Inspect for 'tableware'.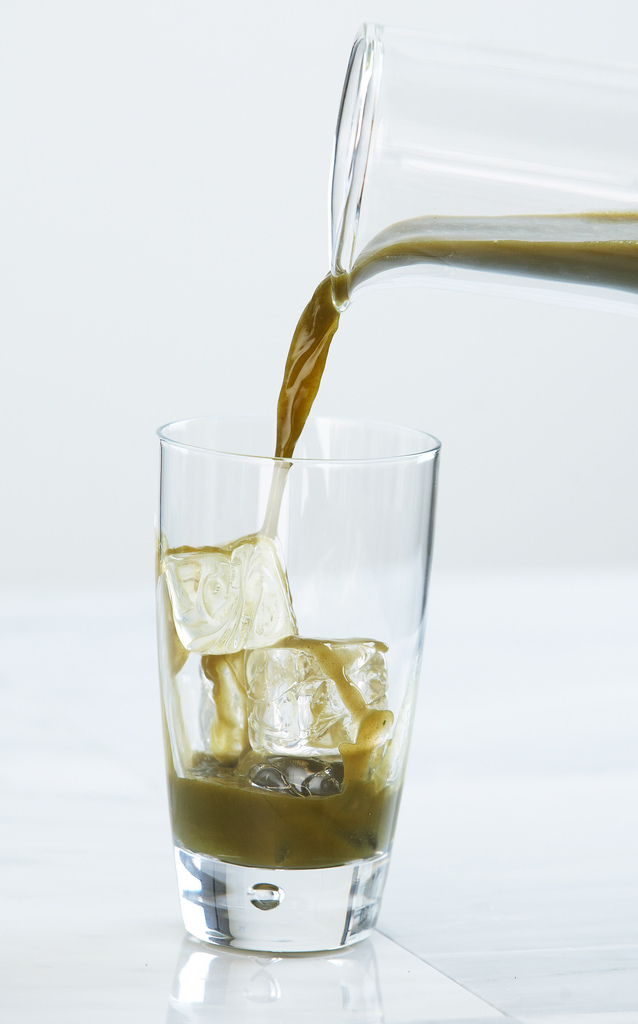
Inspection: Rect(137, 431, 452, 940).
